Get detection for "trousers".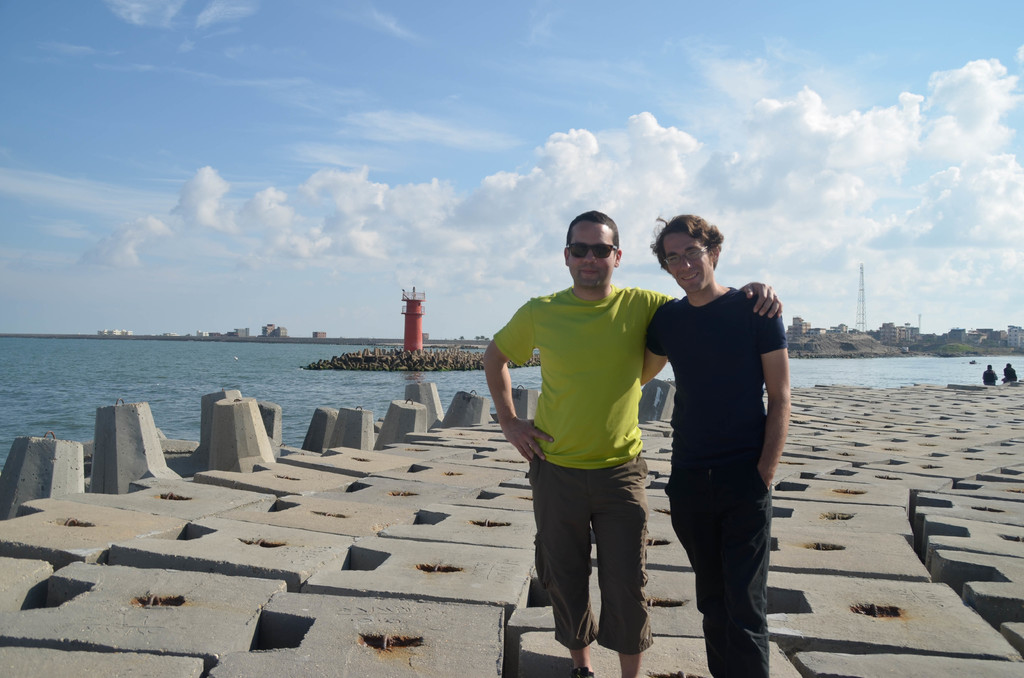
Detection: box(661, 464, 774, 677).
